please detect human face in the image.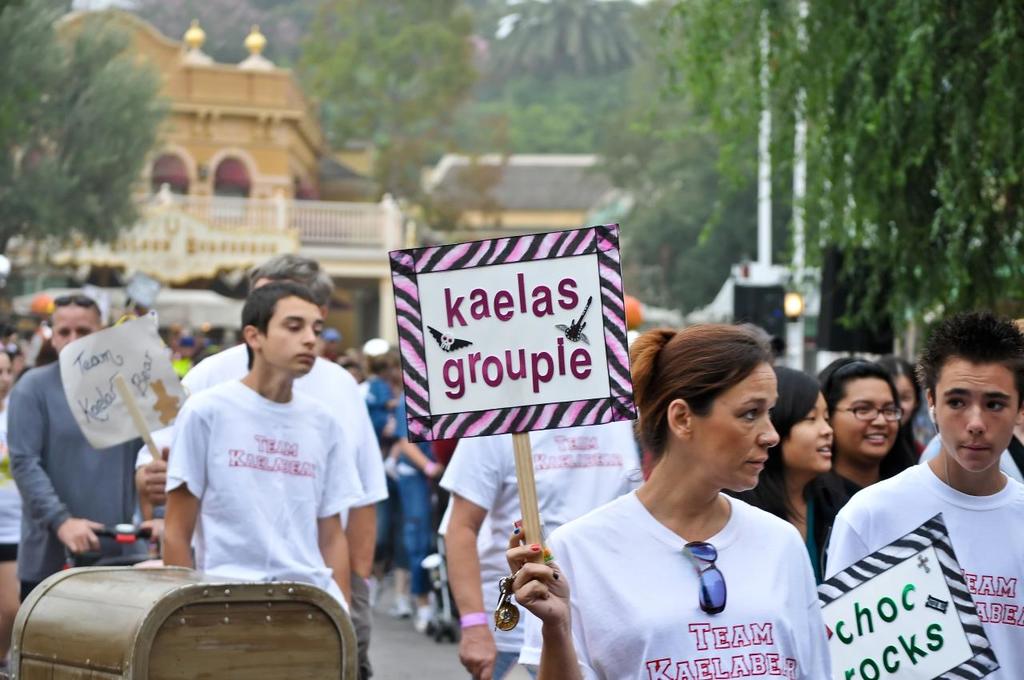
(left=833, top=378, right=895, bottom=454).
